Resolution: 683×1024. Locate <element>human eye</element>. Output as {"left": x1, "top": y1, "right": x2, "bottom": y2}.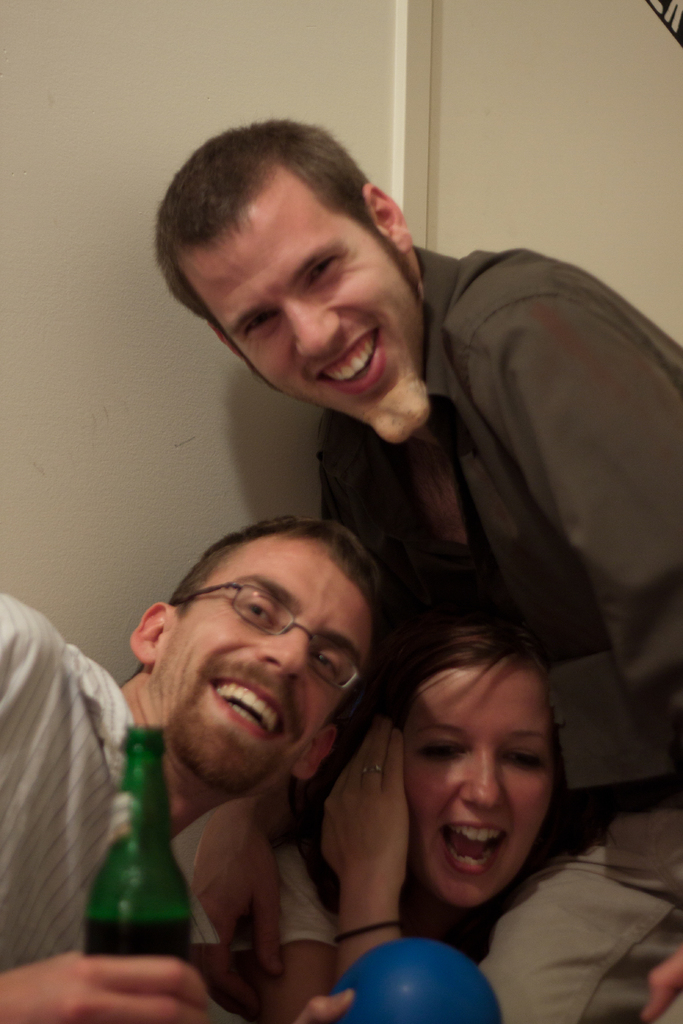
{"left": 230, "top": 591, "right": 276, "bottom": 627}.
